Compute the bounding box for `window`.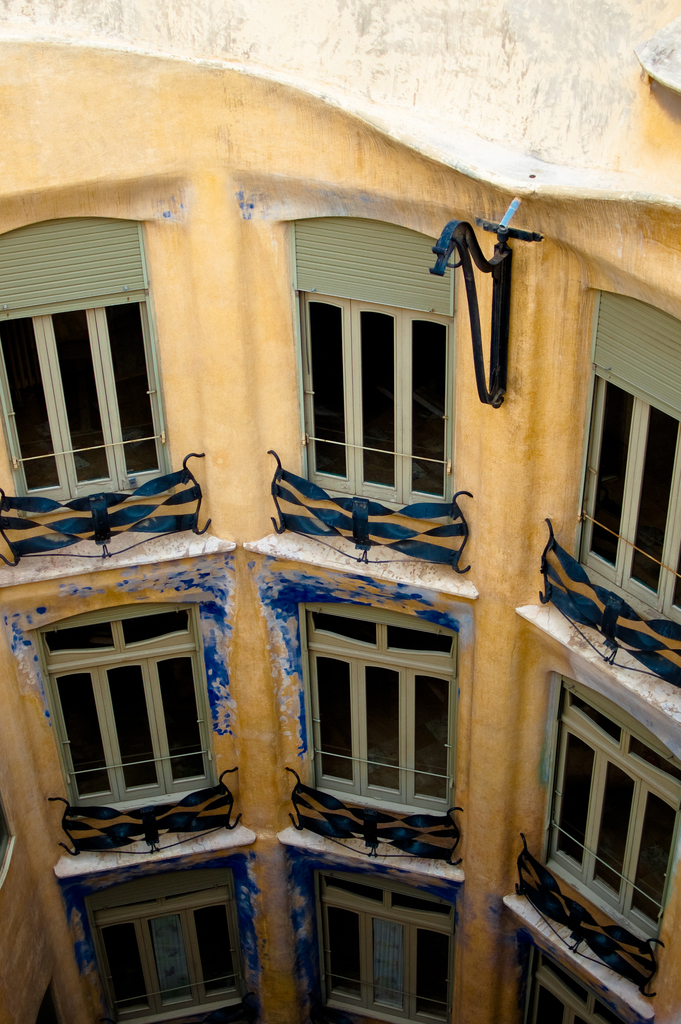
x1=88 y1=895 x2=251 y2=1014.
